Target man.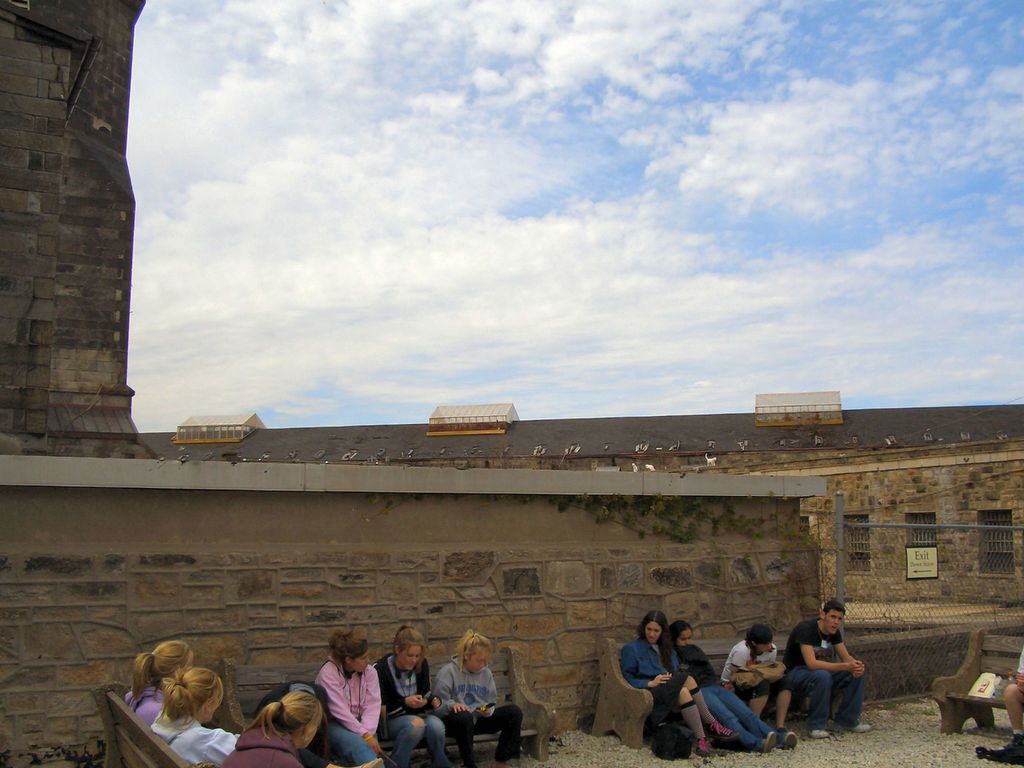
Target region: rect(781, 590, 877, 733).
